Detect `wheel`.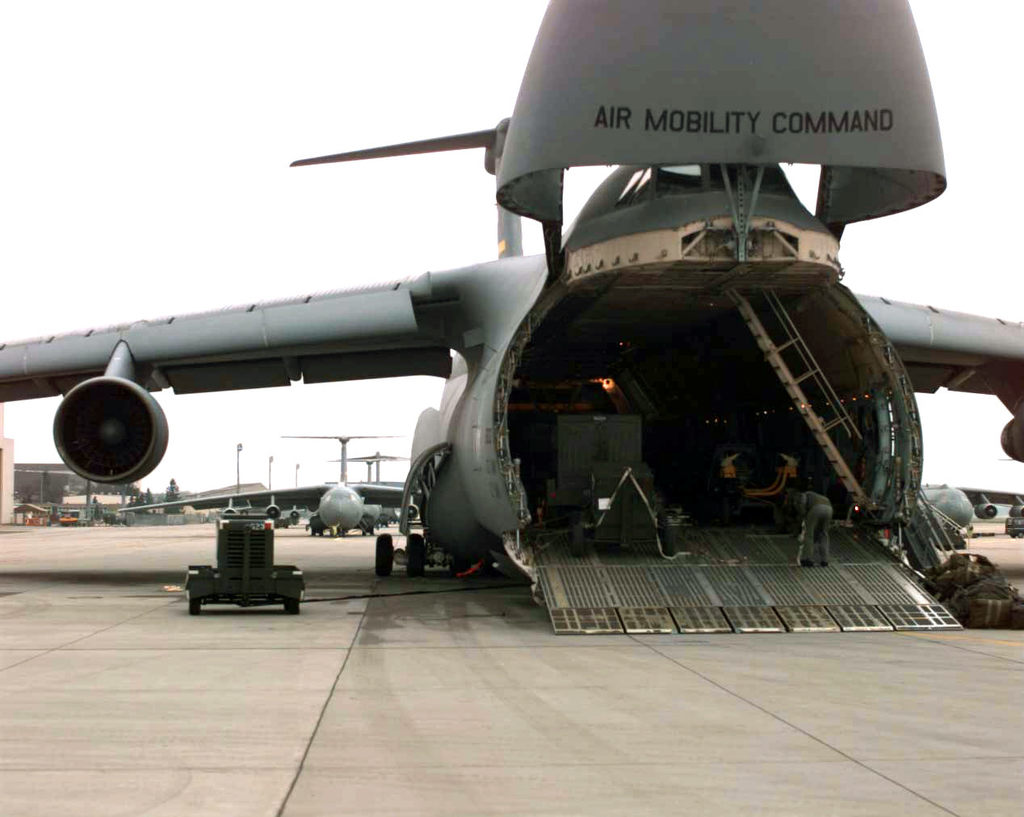
Detected at bbox=[1018, 528, 1023, 541].
